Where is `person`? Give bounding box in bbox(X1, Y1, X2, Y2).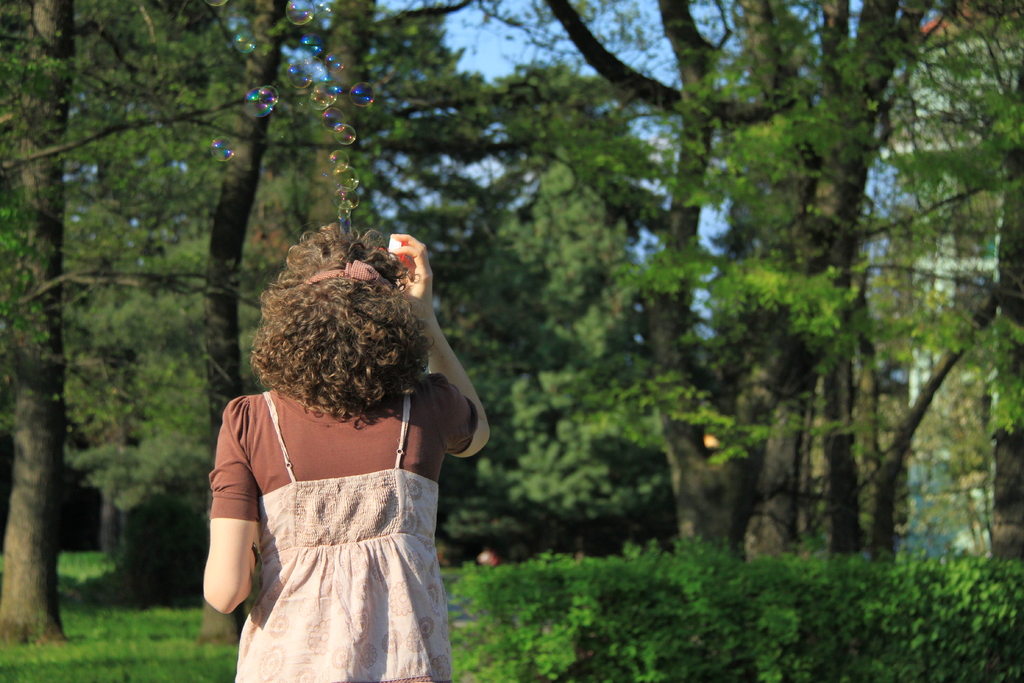
bbox(203, 201, 489, 682).
